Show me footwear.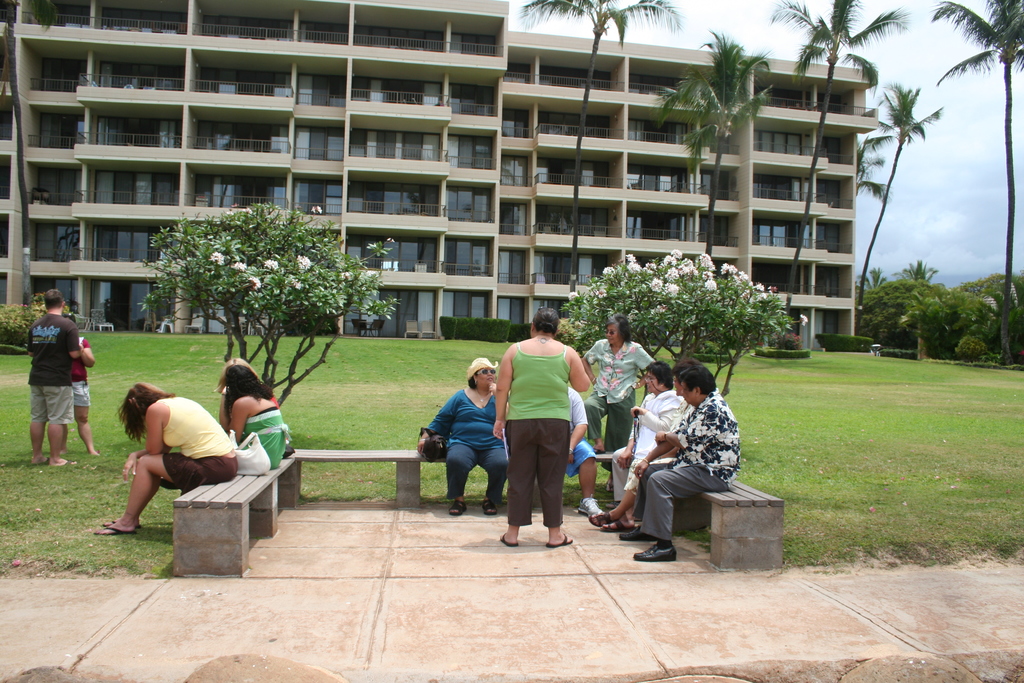
footwear is here: {"left": 550, "top": 529, "right": 573, "bottom": 545}.
